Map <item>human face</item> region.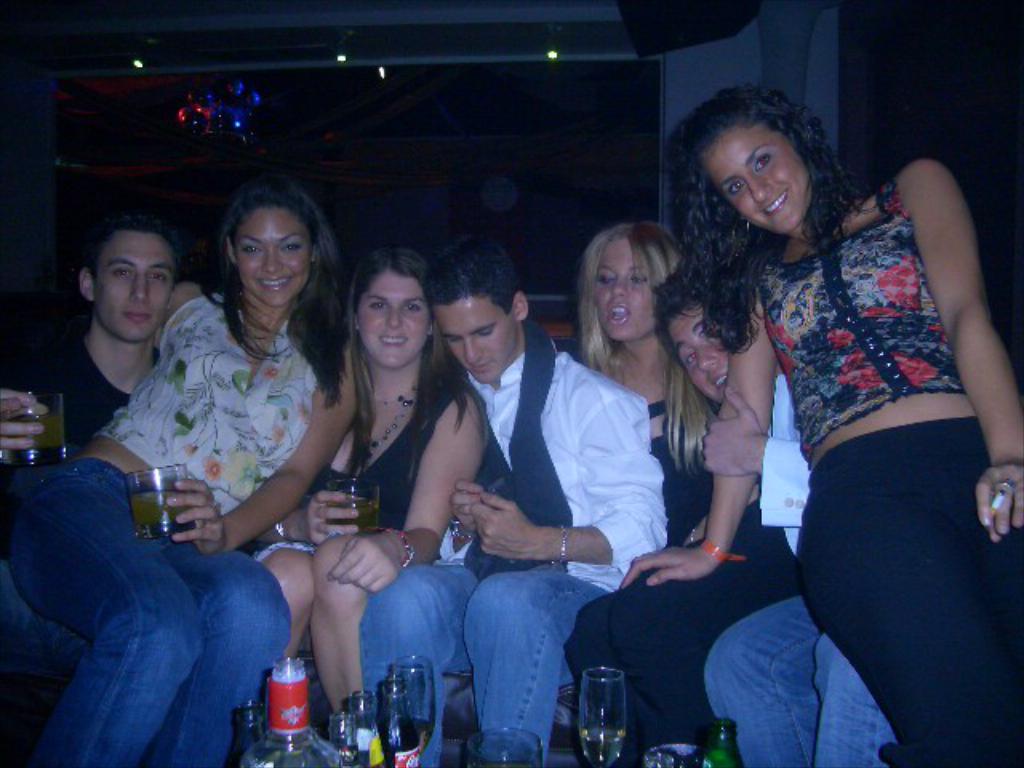
Mapped to l=238, t=206, r=310, b=310.
